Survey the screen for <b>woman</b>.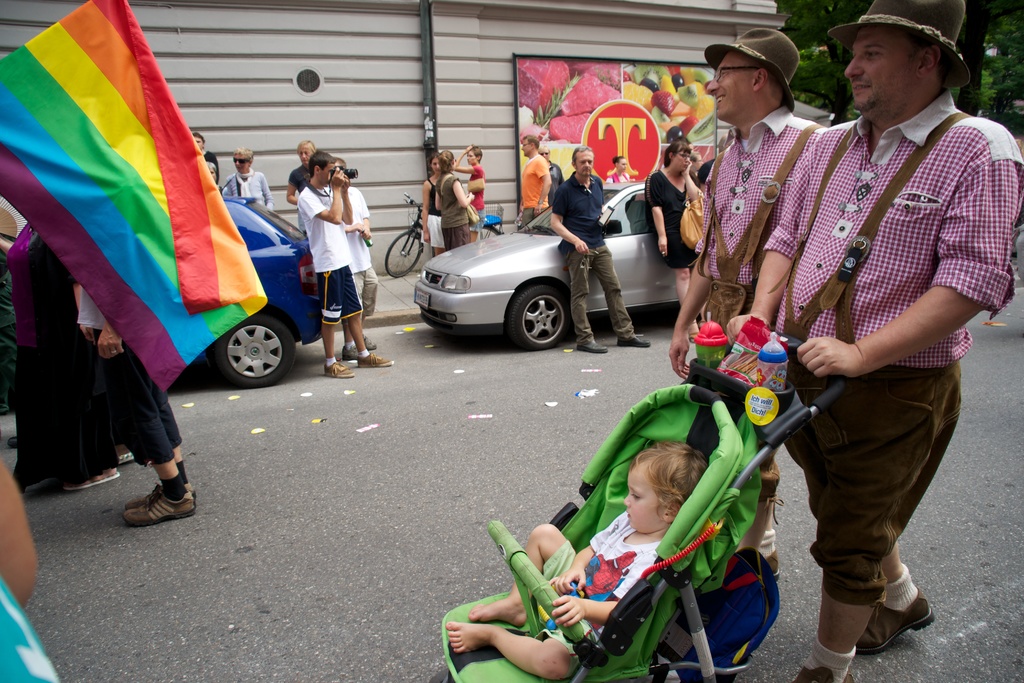
Survey found: [435, 148, 477, 248].
